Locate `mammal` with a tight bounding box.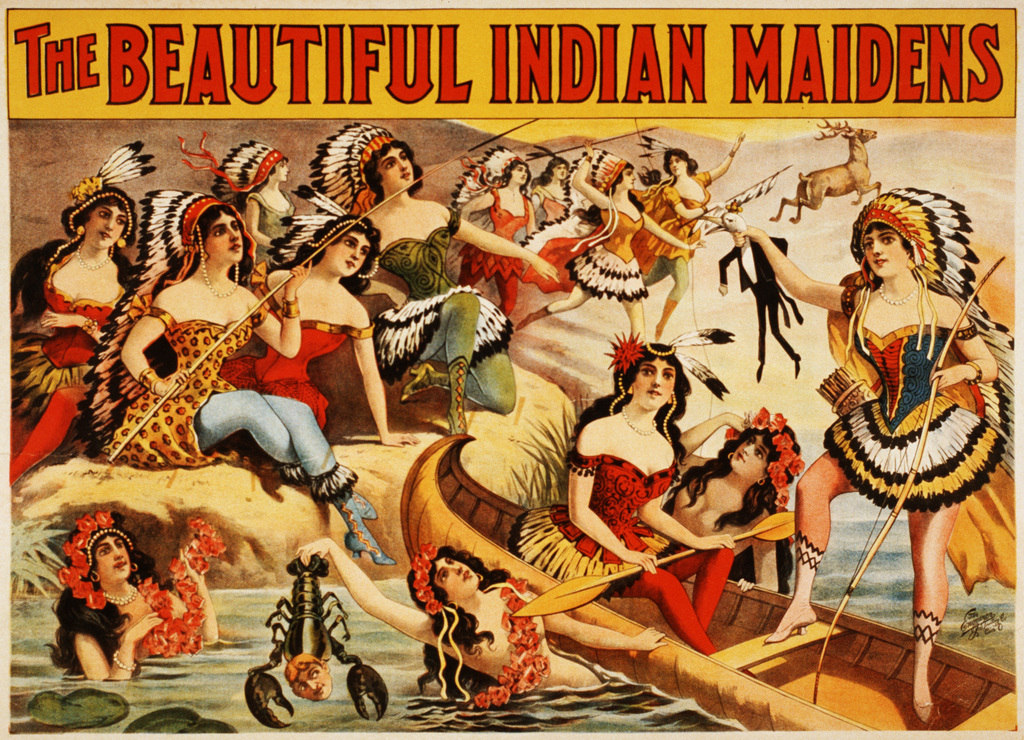
[left=514, top=329, right=739, bottom=657].
